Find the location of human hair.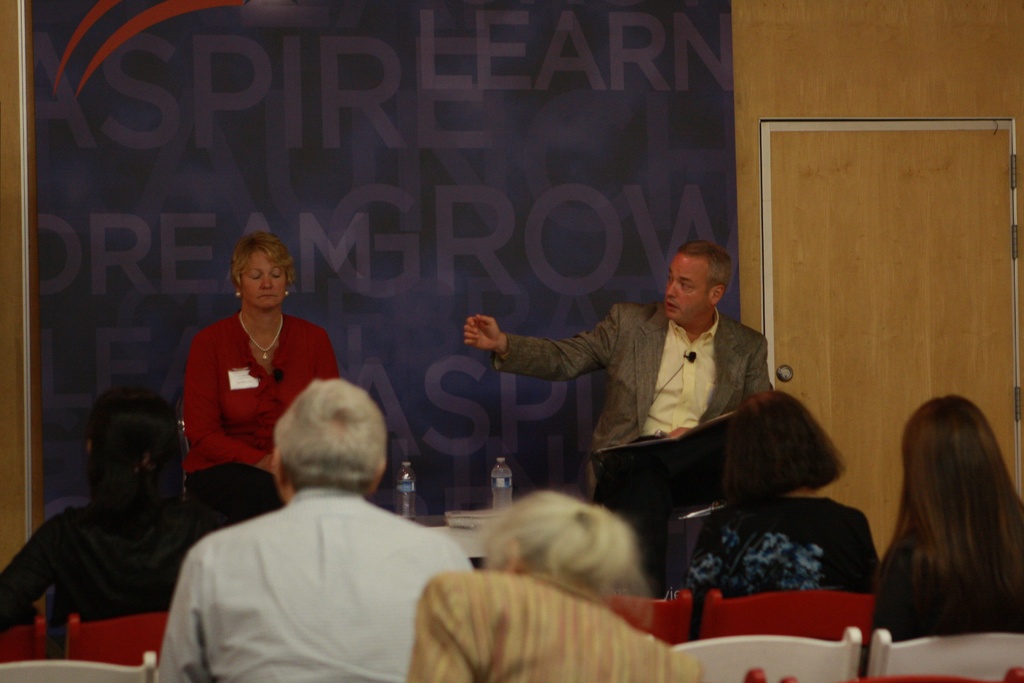
Location: <bbox>480, 488, 635, 593</bbox>.
